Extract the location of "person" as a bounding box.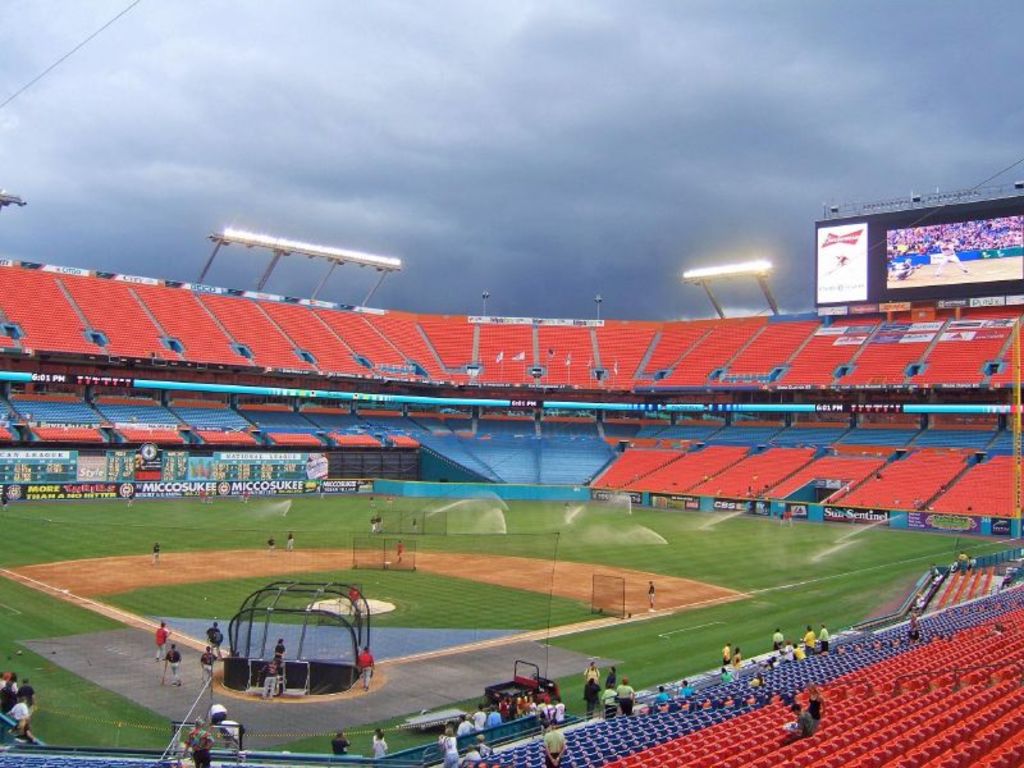
region(274, 641, 283, 675).
